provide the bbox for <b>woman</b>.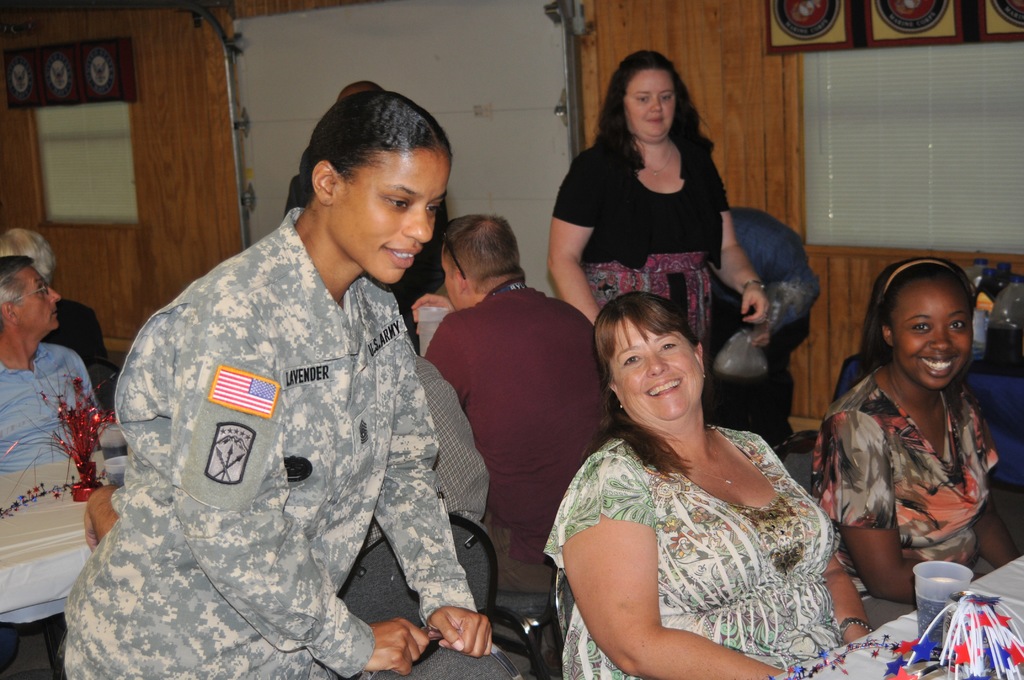
545, 280, 869, 679.
